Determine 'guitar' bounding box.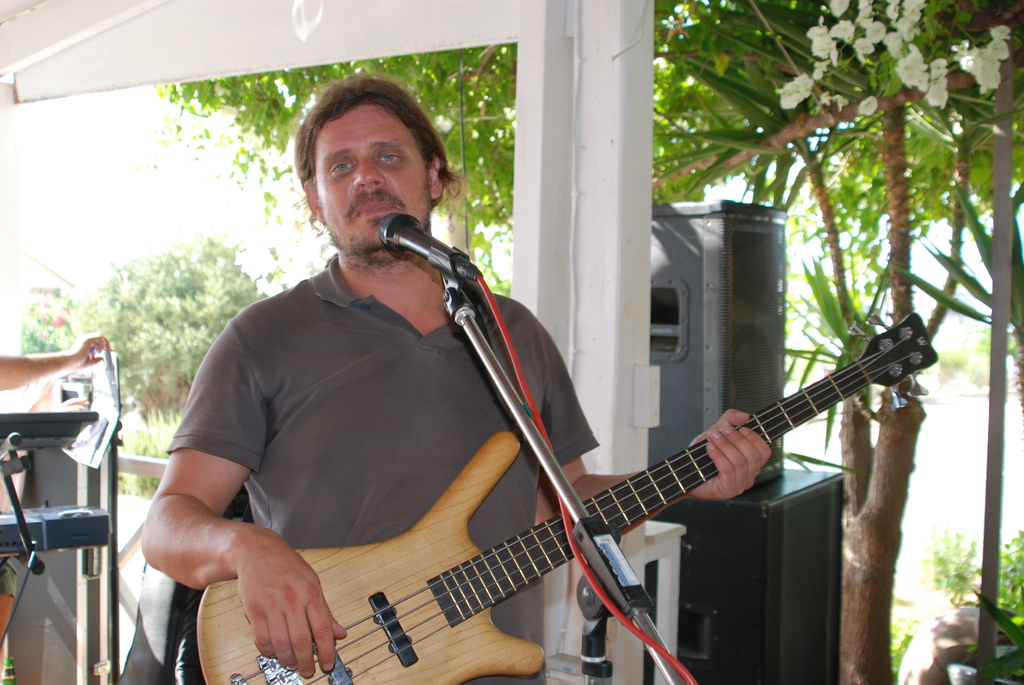
Determined: (x1=198, y1=310, x2=937, y2=684).
